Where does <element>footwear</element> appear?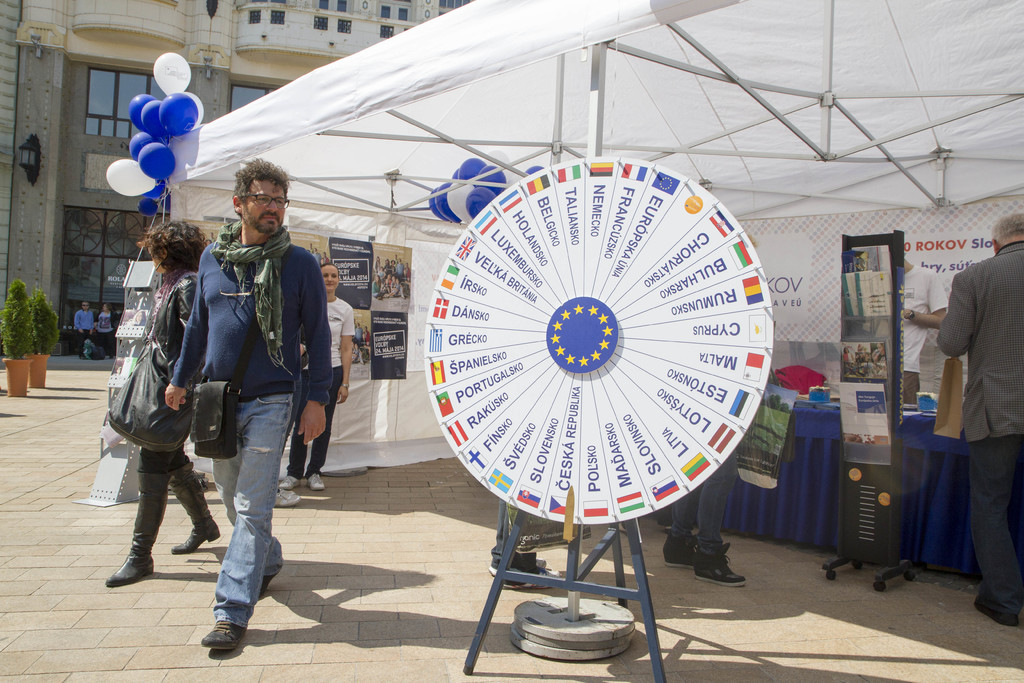
Appears at left=279, top=475, right=298, bottom=489.
